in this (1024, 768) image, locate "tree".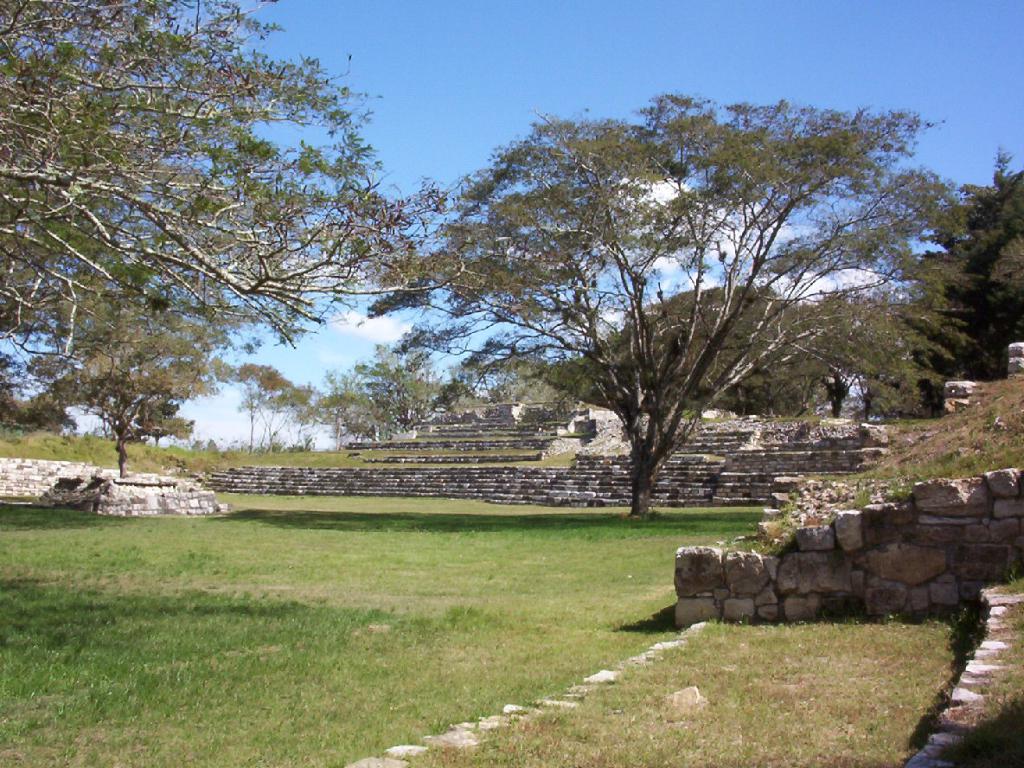
Bounding box: l=445, t=78, r=927, b=553.
